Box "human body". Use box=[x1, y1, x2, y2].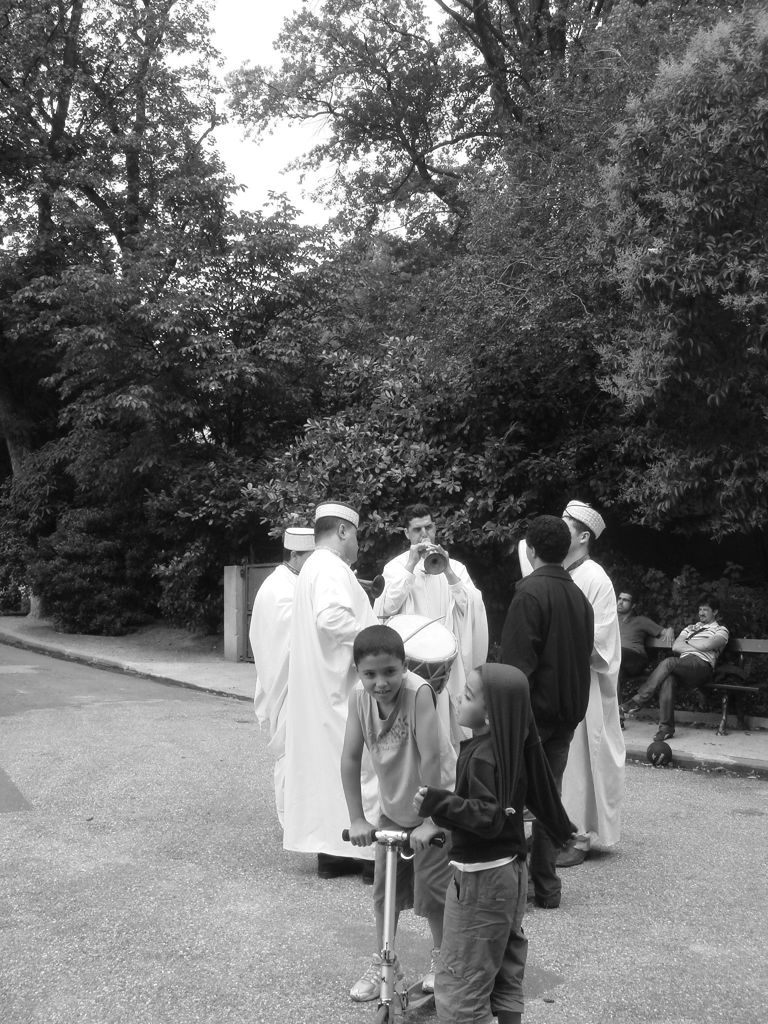
box=[415, 719, 552, 1023].
